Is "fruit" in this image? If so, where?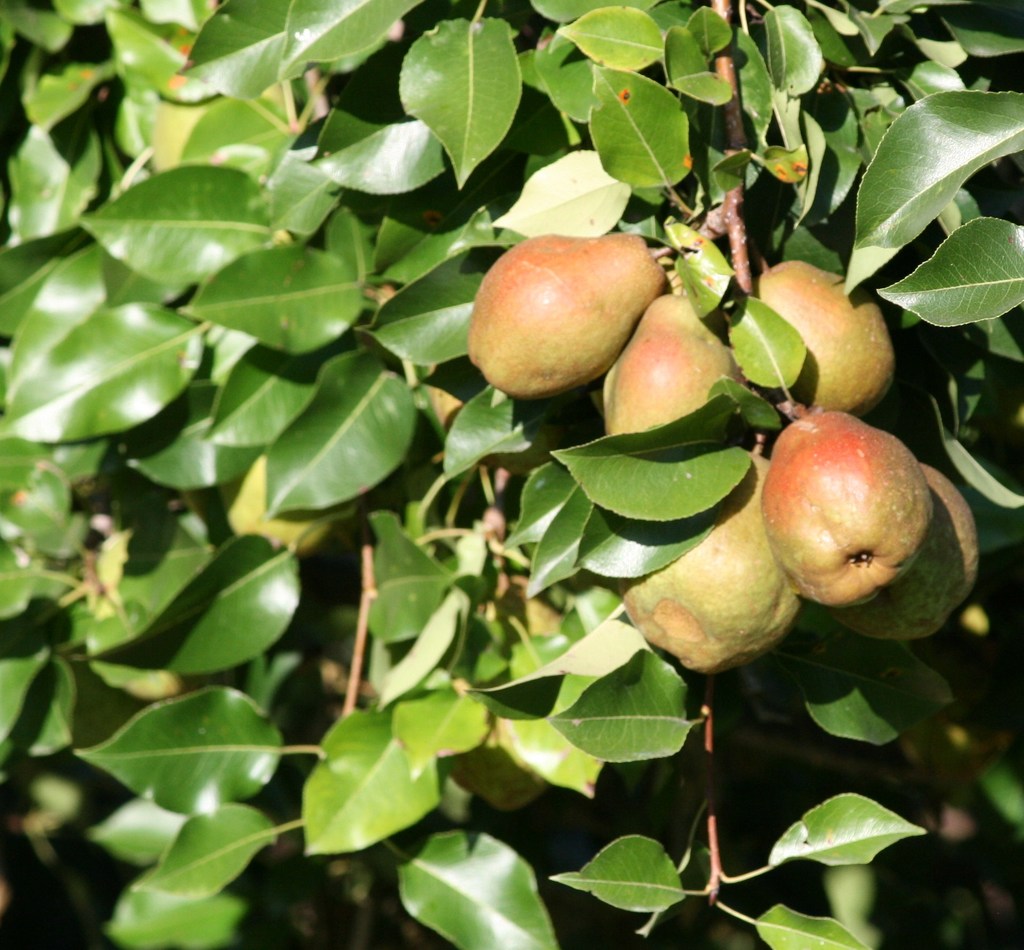
Yes, at (145, 29, 285, 175).
